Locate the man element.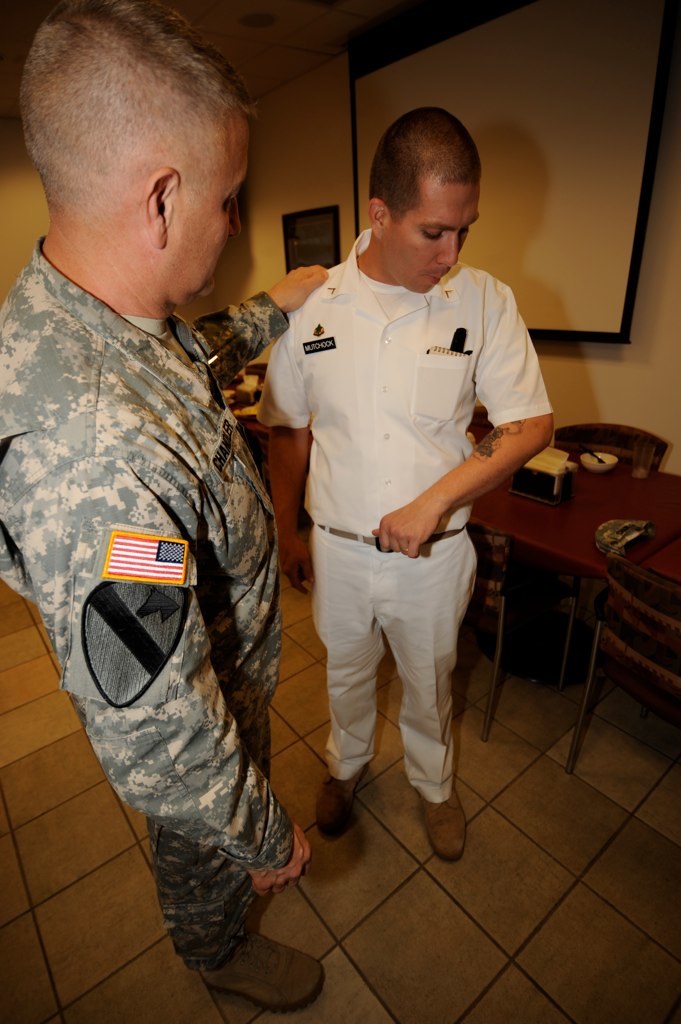
Element bbox: BBox(0, 0, 331, 1006).
